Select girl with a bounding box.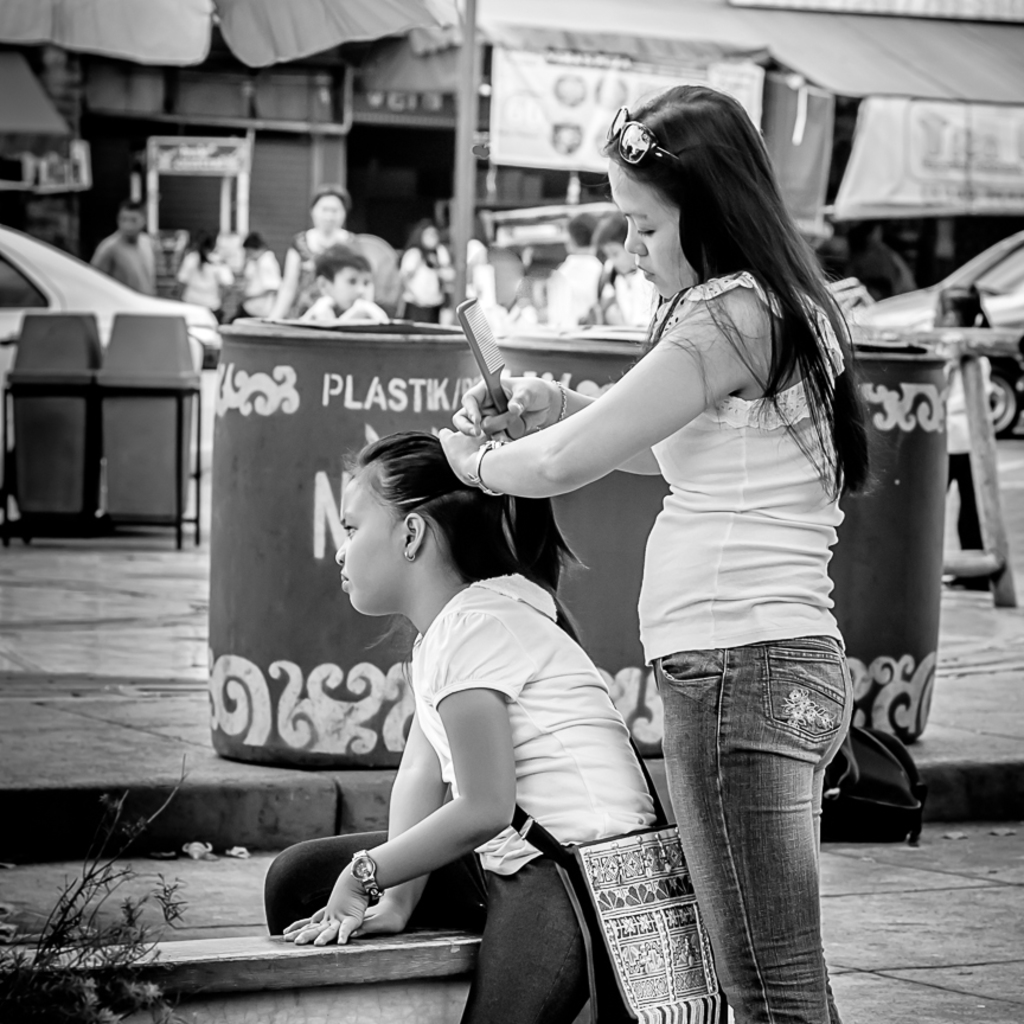
BBox(269, 423, 657, 1023).
